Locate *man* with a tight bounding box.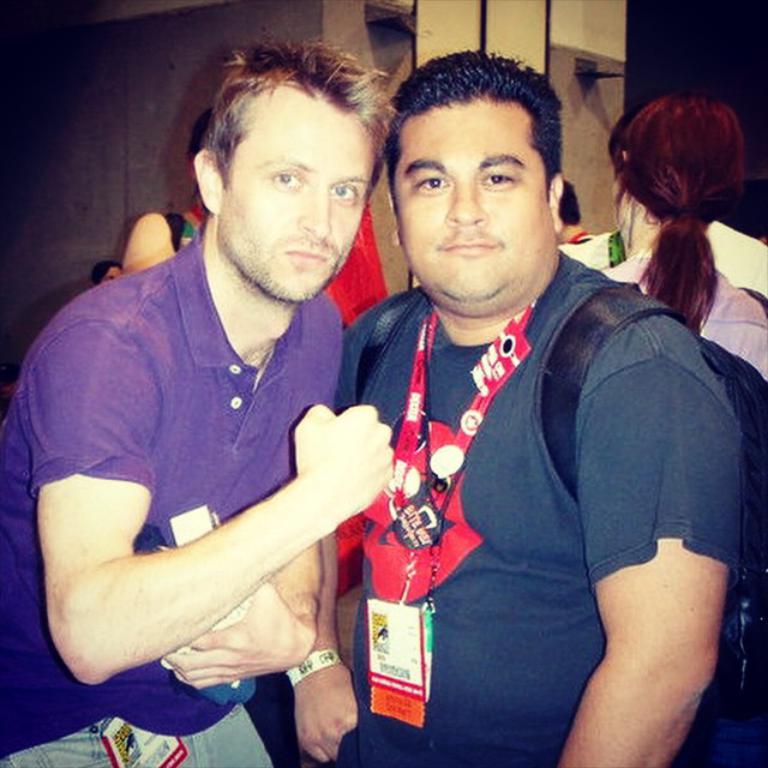
bbox(324, 49, 766, 767).
